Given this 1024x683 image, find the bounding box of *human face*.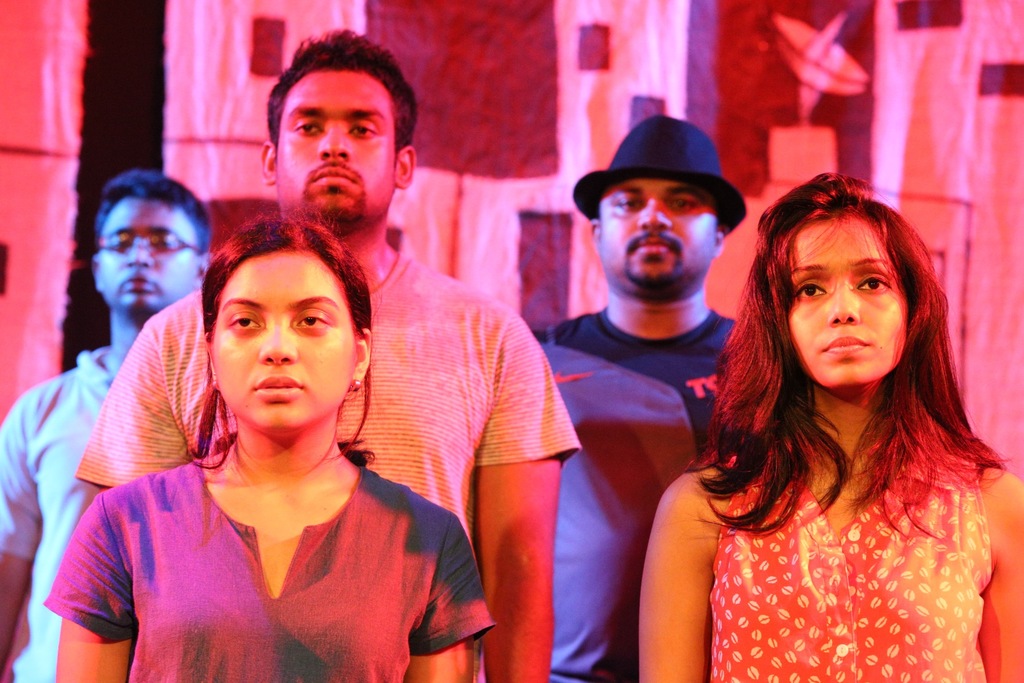
603 181 716 276.
